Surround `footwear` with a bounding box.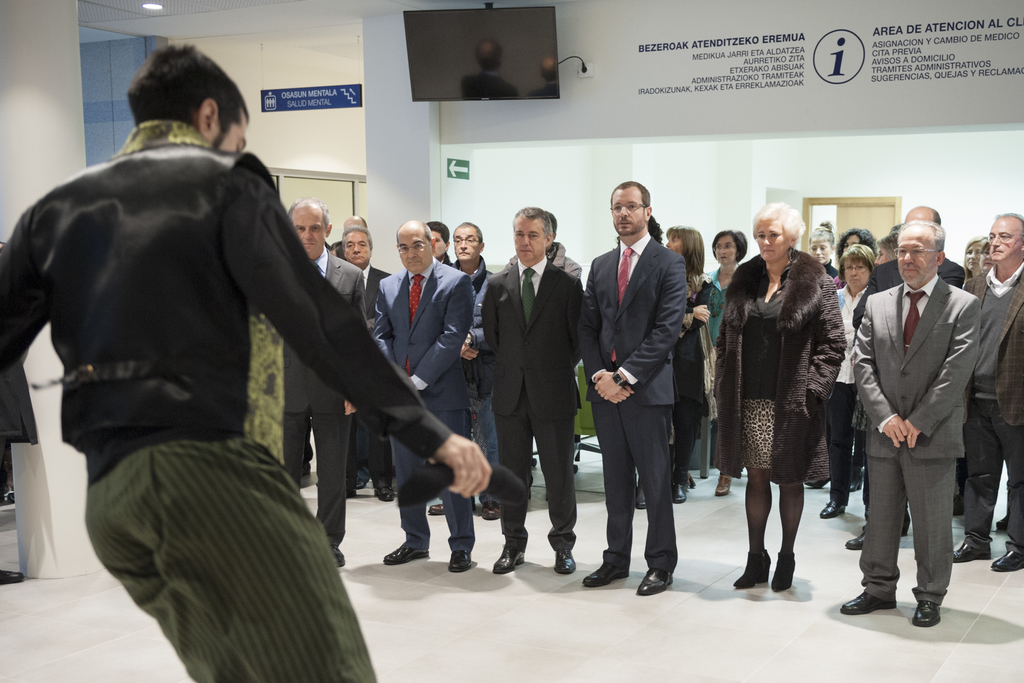
detection(911, 599, 942, 628).
